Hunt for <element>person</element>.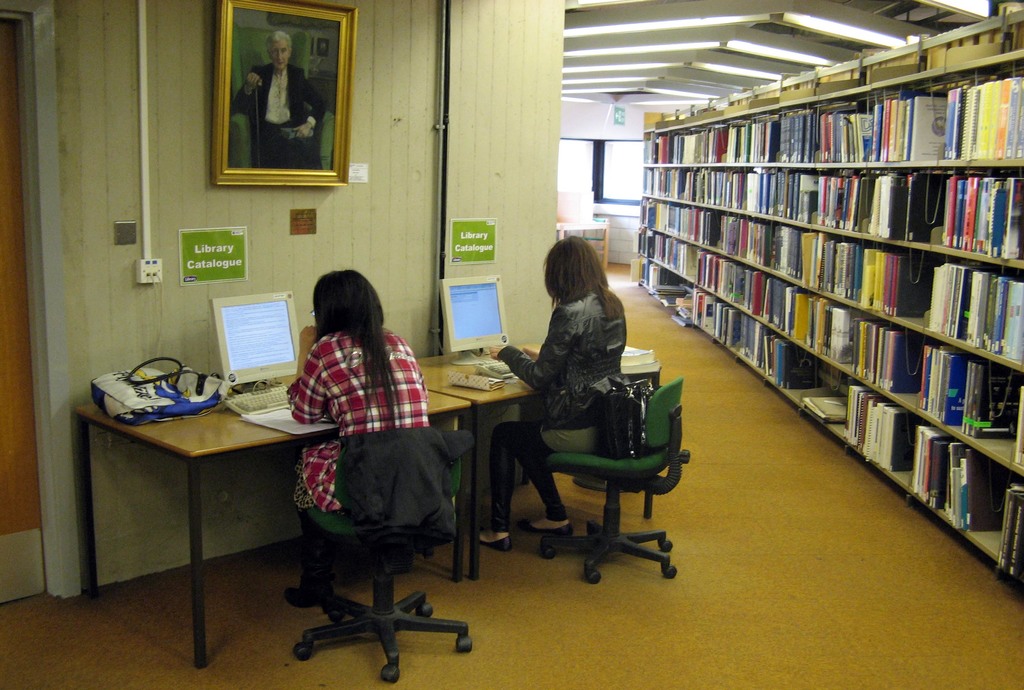
Hunted down at {"x1": 502, "y1": 216, "x2": 678, "y2": 553}.
